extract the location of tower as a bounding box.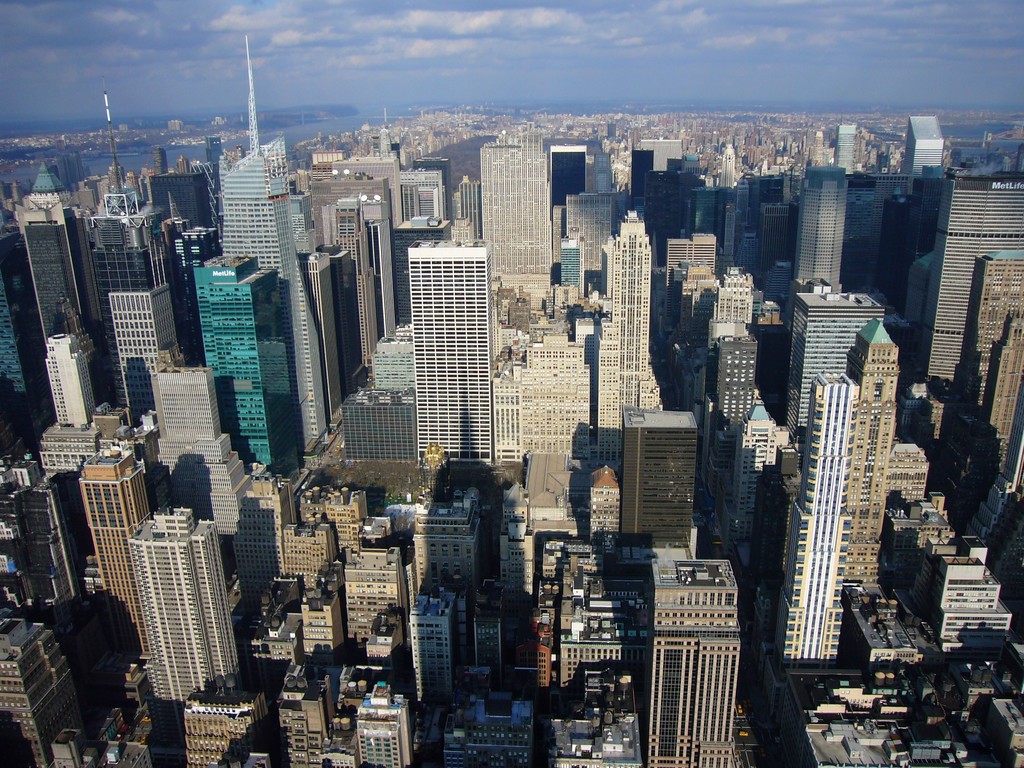
(left=0, top=252, right=31, bottom=422).
